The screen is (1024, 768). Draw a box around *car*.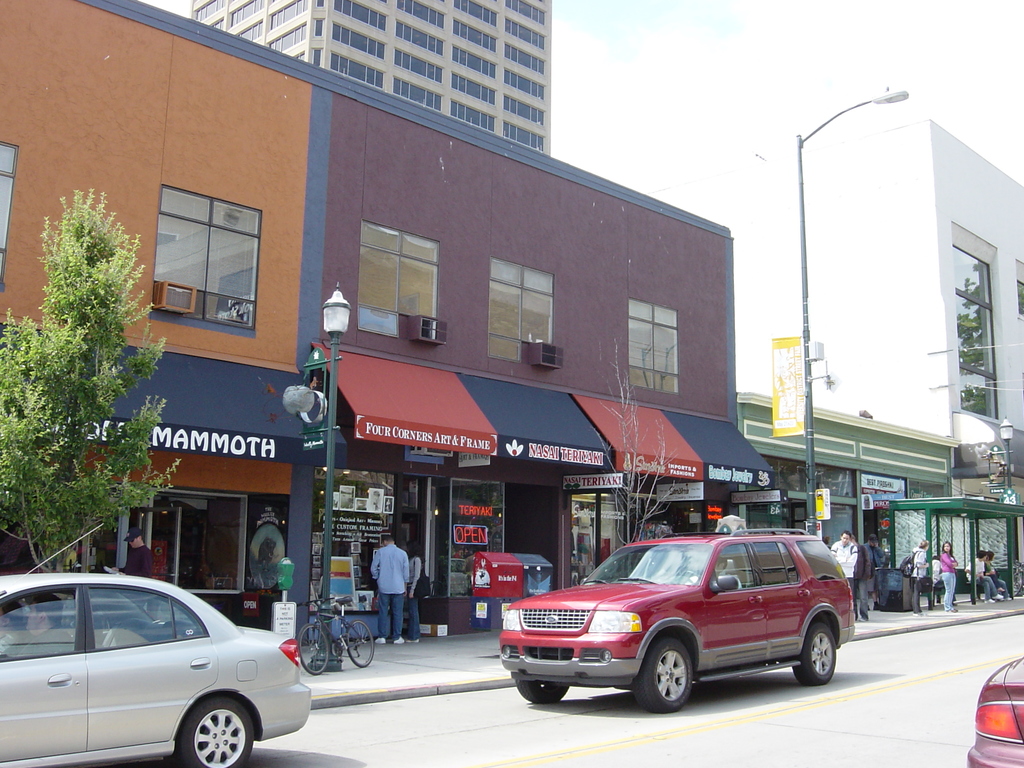
box(956, 650, 1023, 767).
